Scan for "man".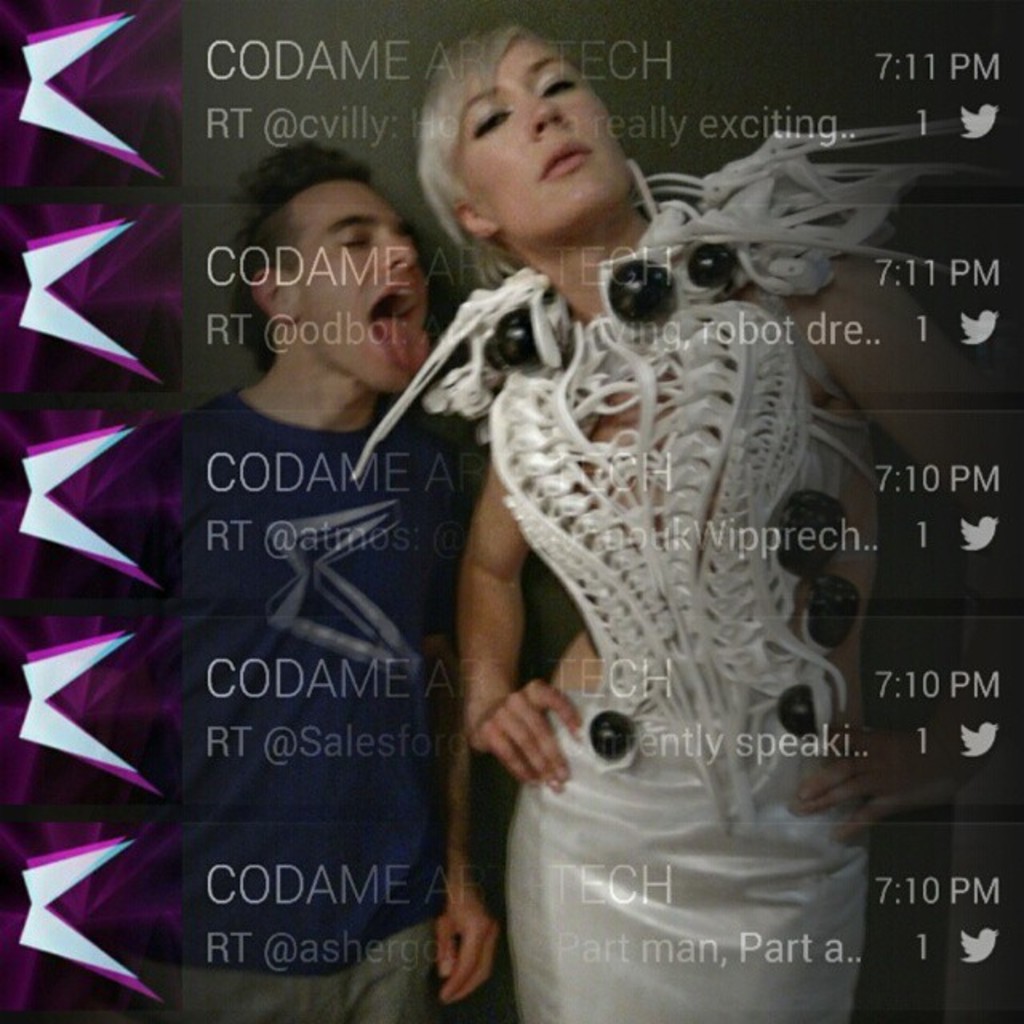
Scan result: {"x1": 91, "y1": 141, "x2": 509, "y2": 950}.
